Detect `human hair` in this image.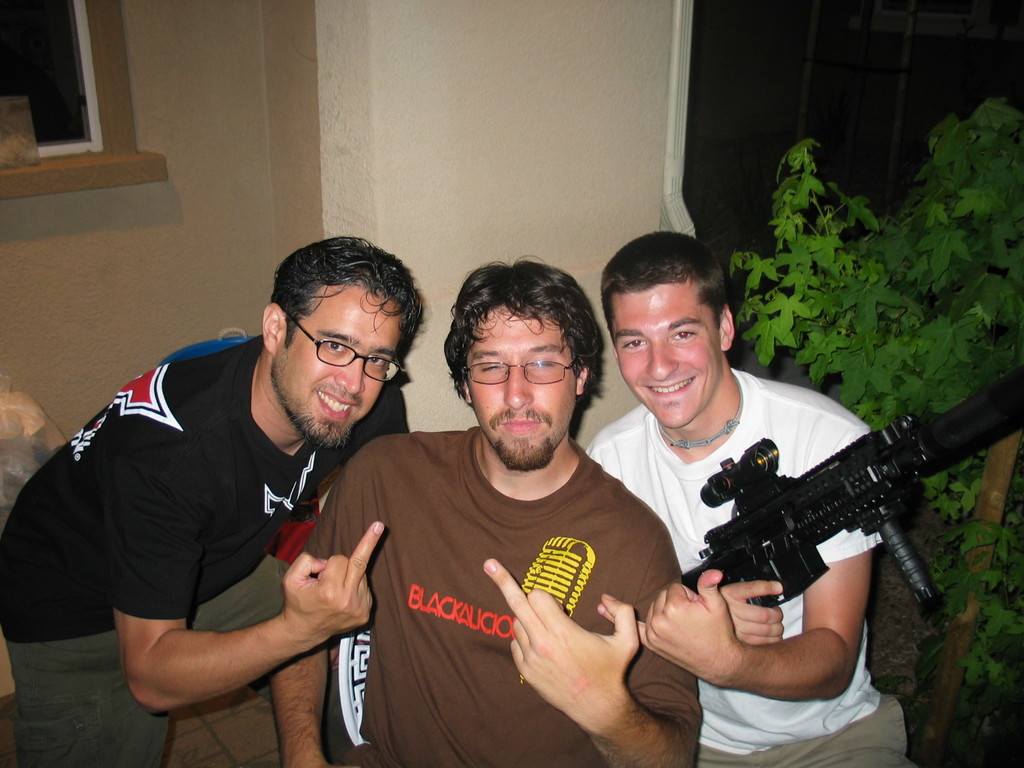
Detection: bbox(268, 232, 422, 350).
